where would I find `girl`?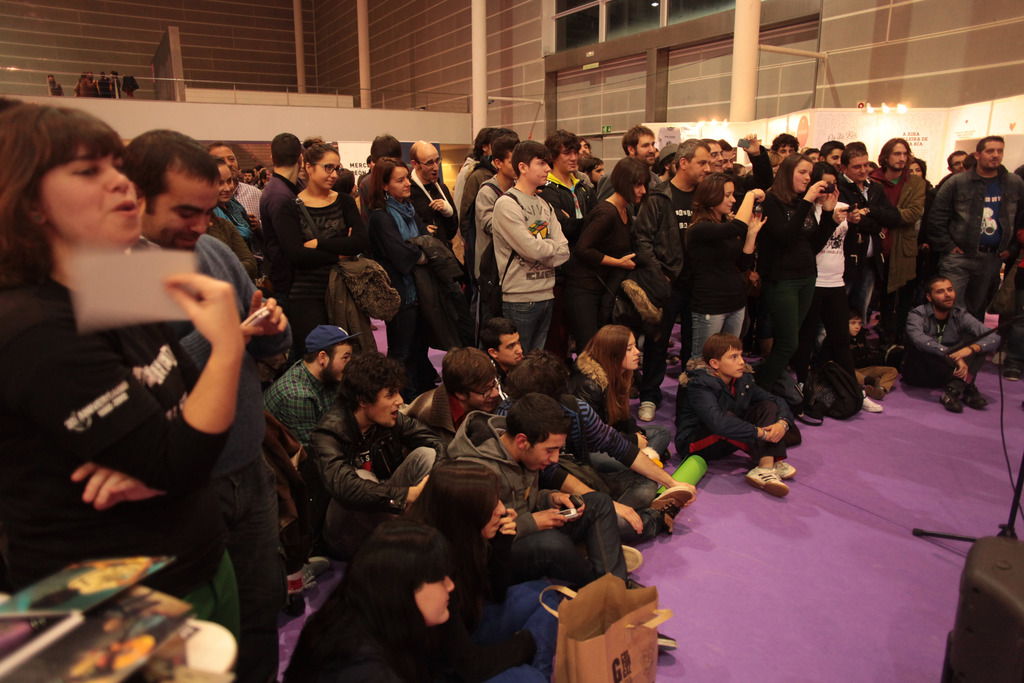
At bbox=[578, 322, 680, 468].
